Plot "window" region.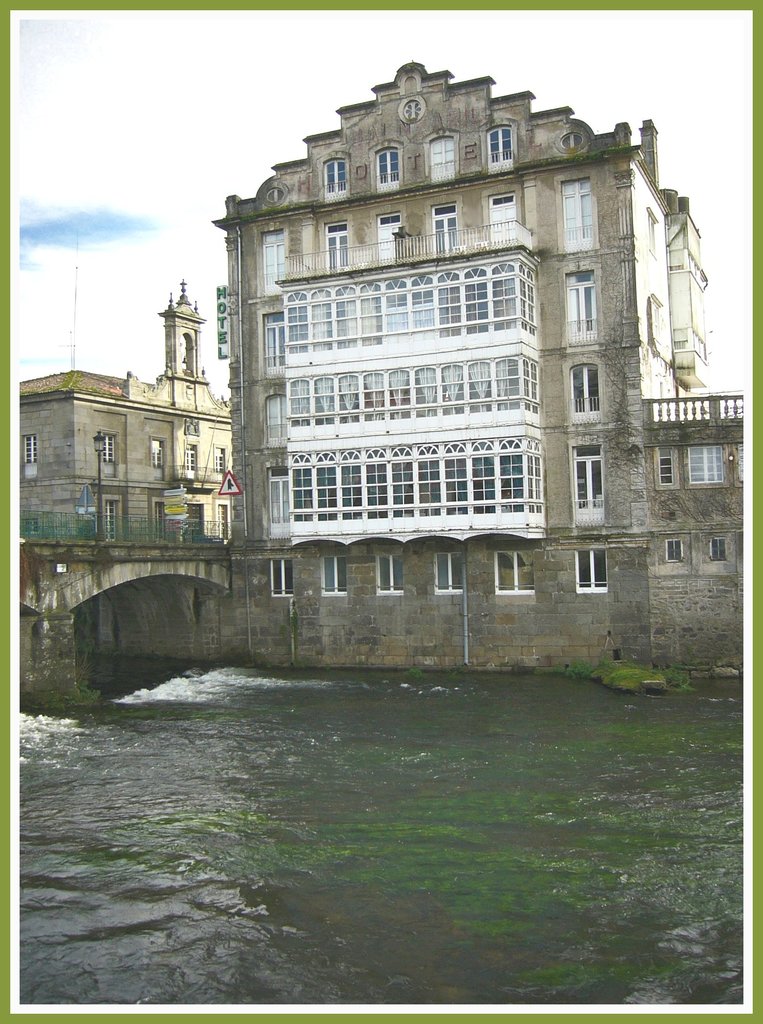
Plotted at [686, 449, 725, 481].
